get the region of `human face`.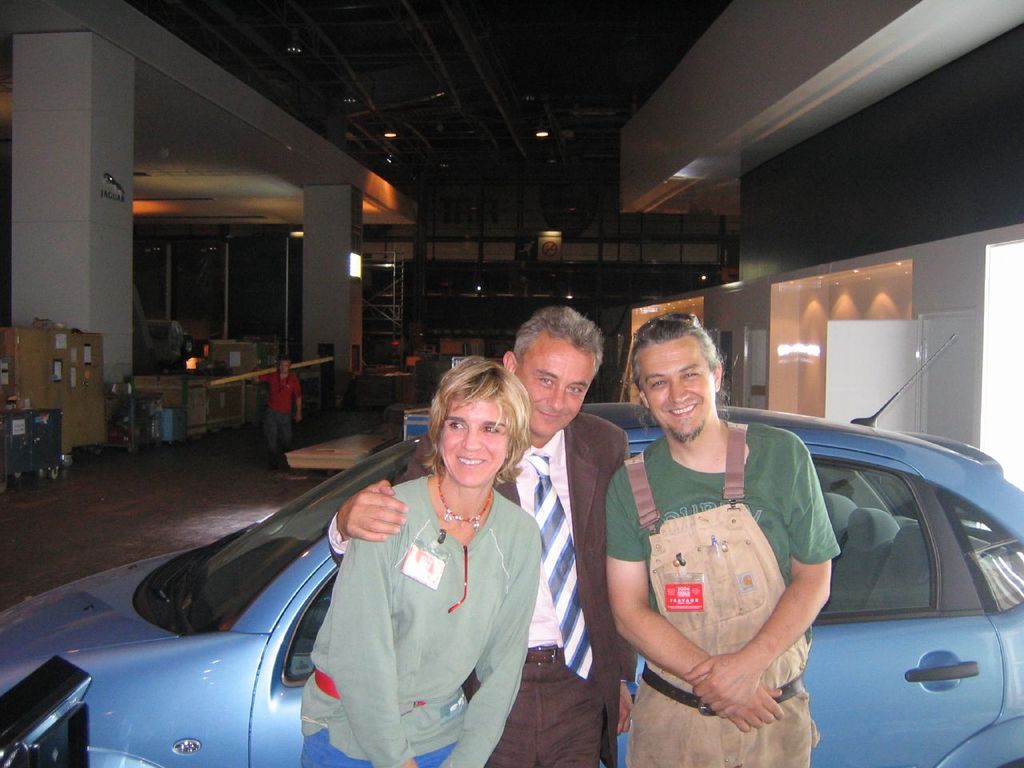
box=[510, 334, 594, 430].
